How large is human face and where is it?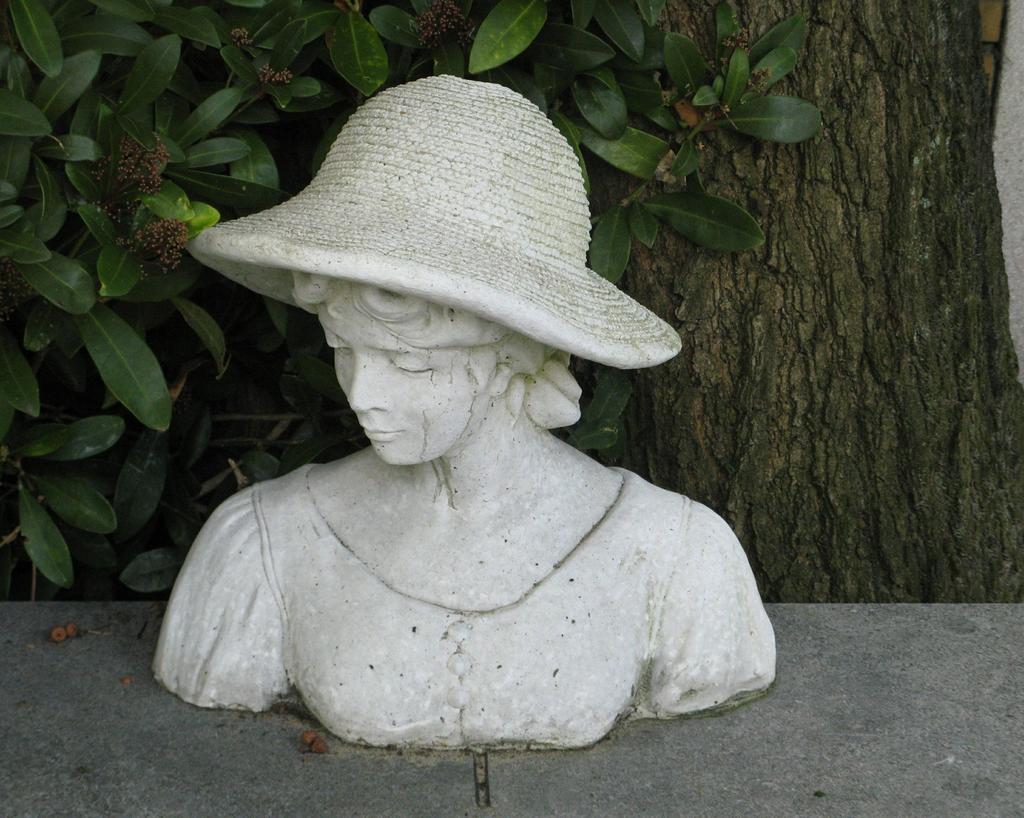
Bounding box: (316, 299, 487, 459).
